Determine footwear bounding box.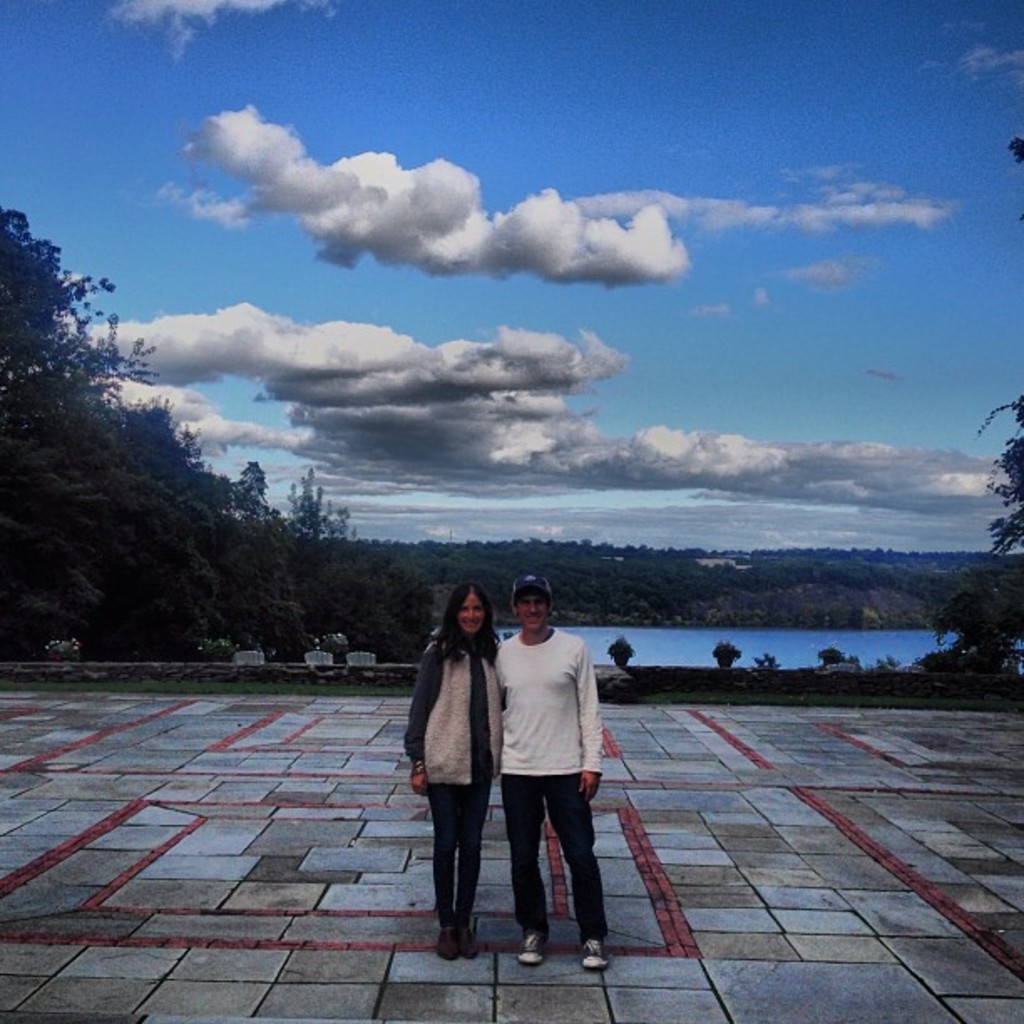
Determined: detection(581, 940, 606, 970).
